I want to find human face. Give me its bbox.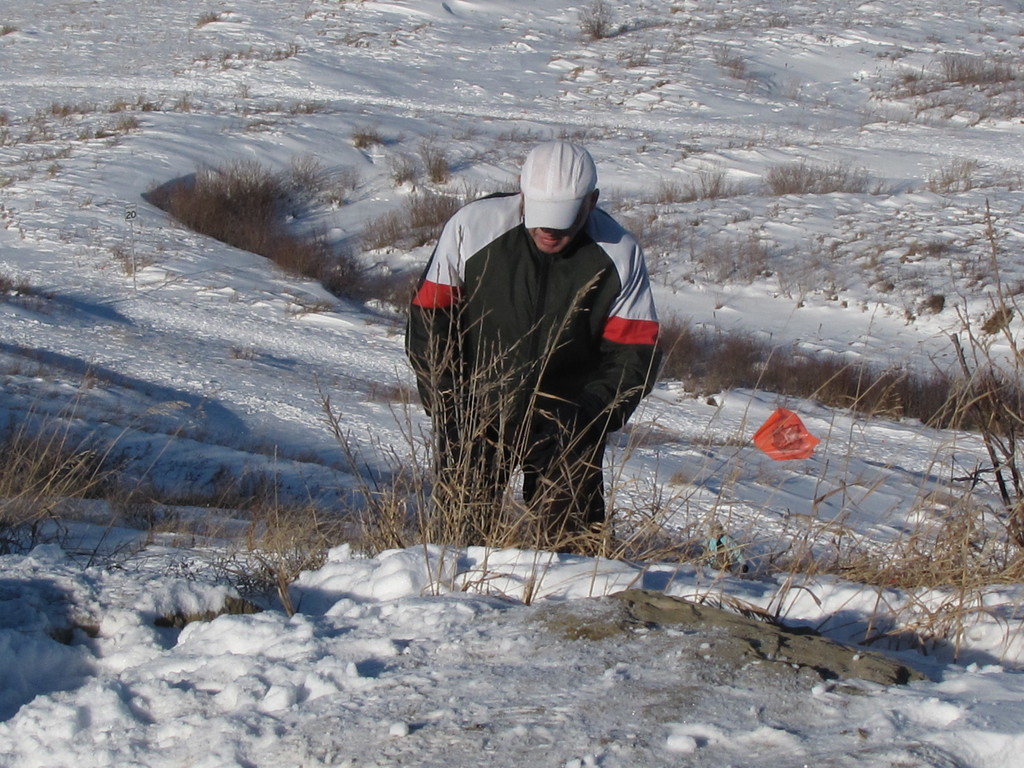
l=530, t=204, r=583, b=254.
